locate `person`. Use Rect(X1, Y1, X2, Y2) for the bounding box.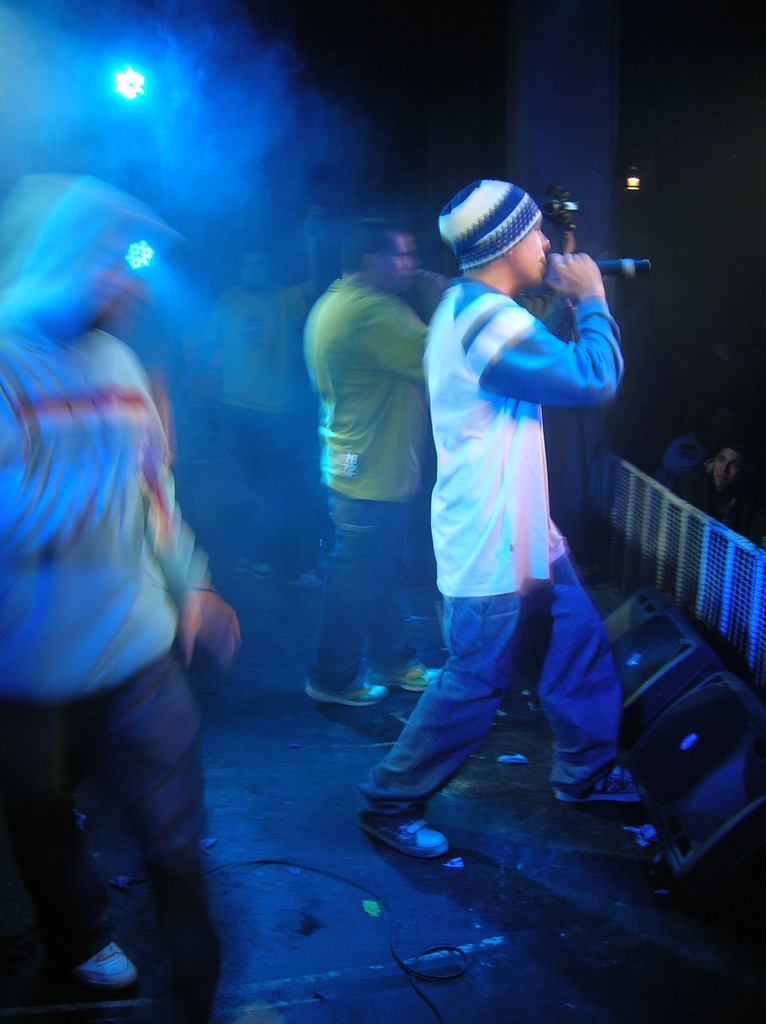
Rect(0, 171, 246, 1023).
